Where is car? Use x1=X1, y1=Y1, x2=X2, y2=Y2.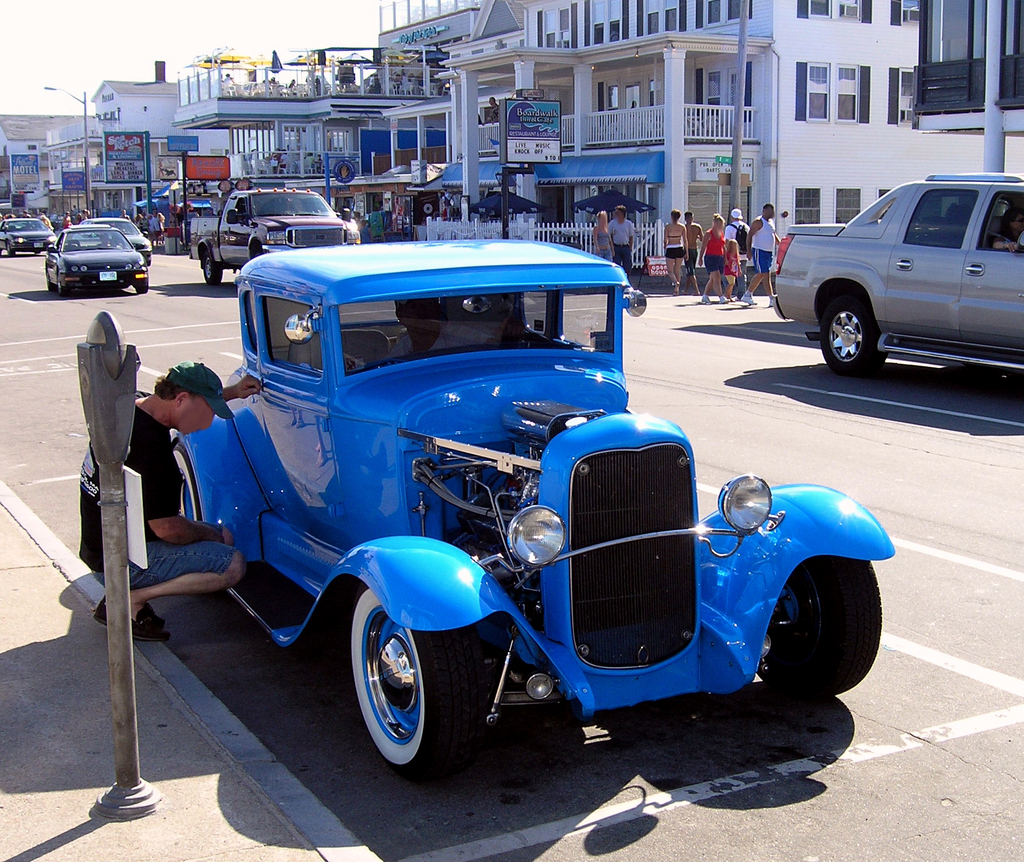
x1=42, y1=223, x2=147, y2=296.
